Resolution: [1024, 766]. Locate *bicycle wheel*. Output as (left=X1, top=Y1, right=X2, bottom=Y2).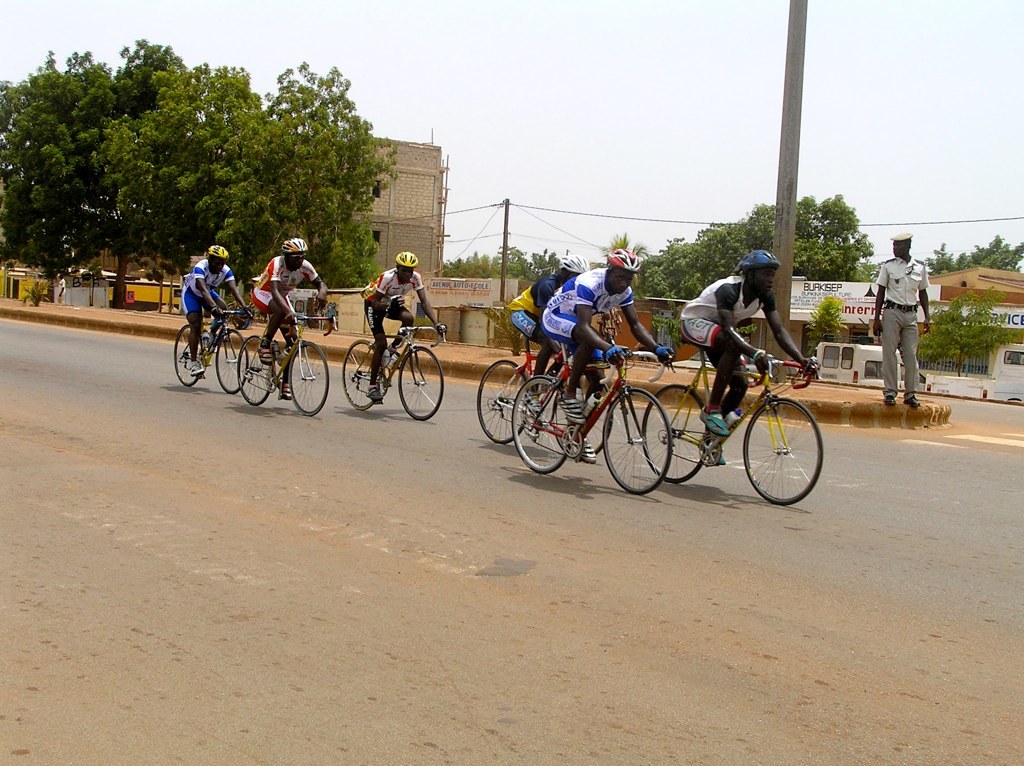
(left=474, top=357, right=528, bottom=447).
